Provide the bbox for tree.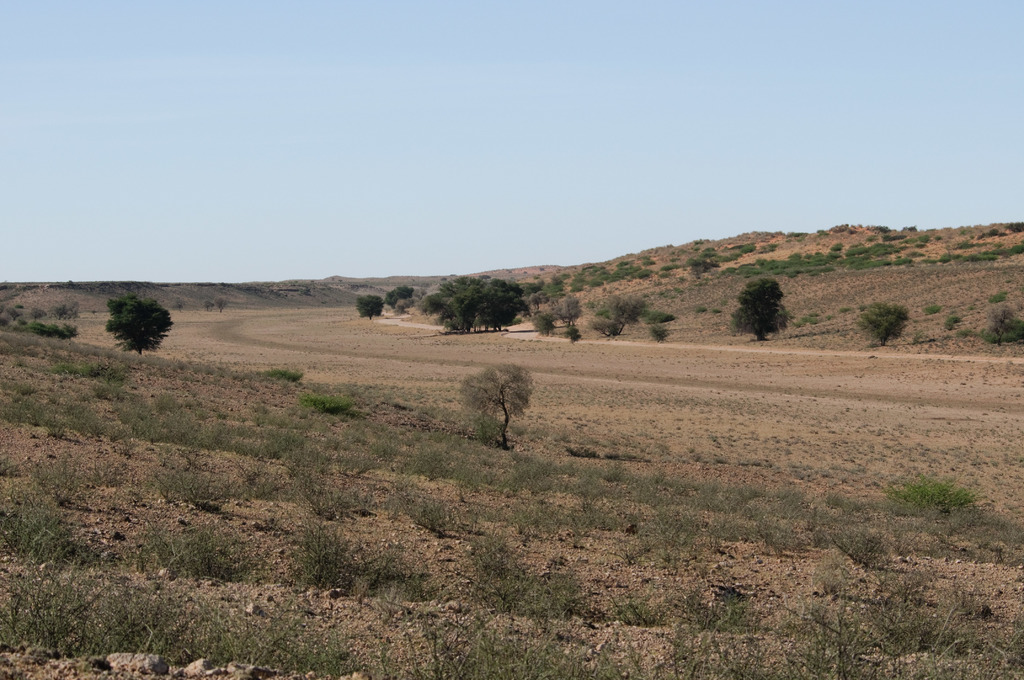
218,299,230,314.
